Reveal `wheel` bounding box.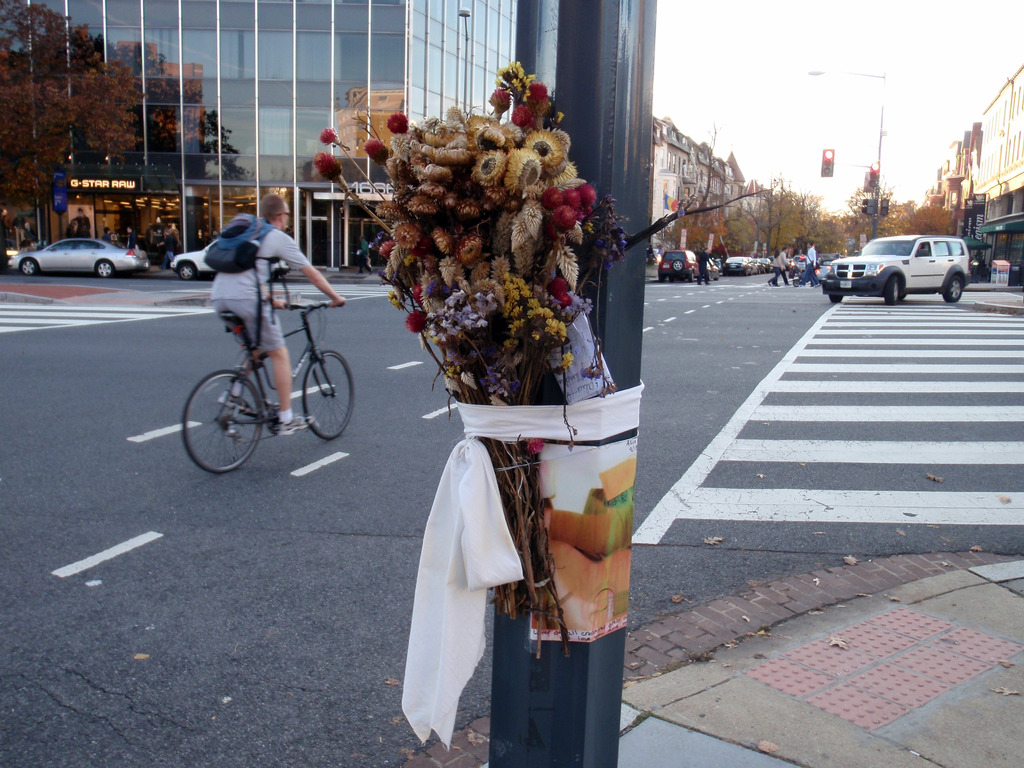
Revealed: 887,276,897,305.
